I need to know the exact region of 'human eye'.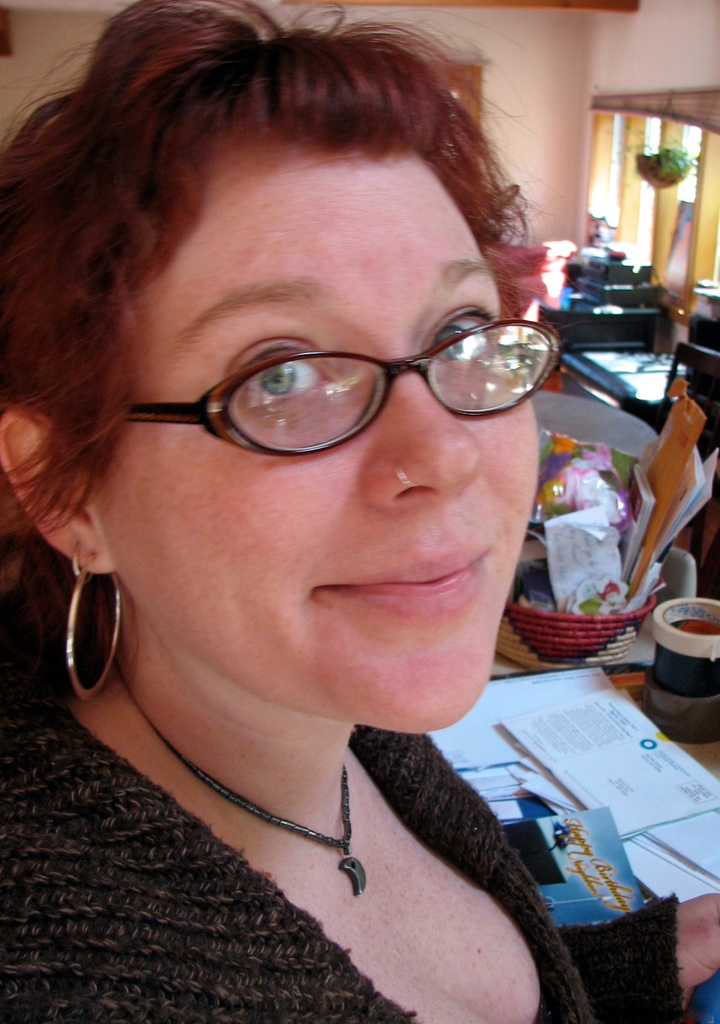
Region: Rect(231, 341, 342, 414).
